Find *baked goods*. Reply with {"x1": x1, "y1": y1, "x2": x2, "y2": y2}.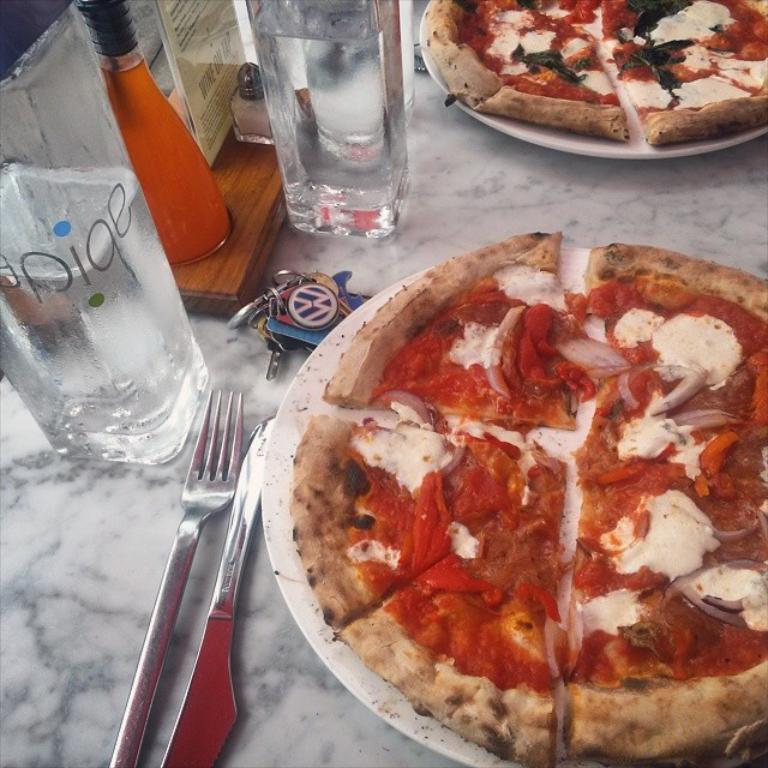
{"x1": 290, "y1": 229, "x2": 767, "y2": 767}.
